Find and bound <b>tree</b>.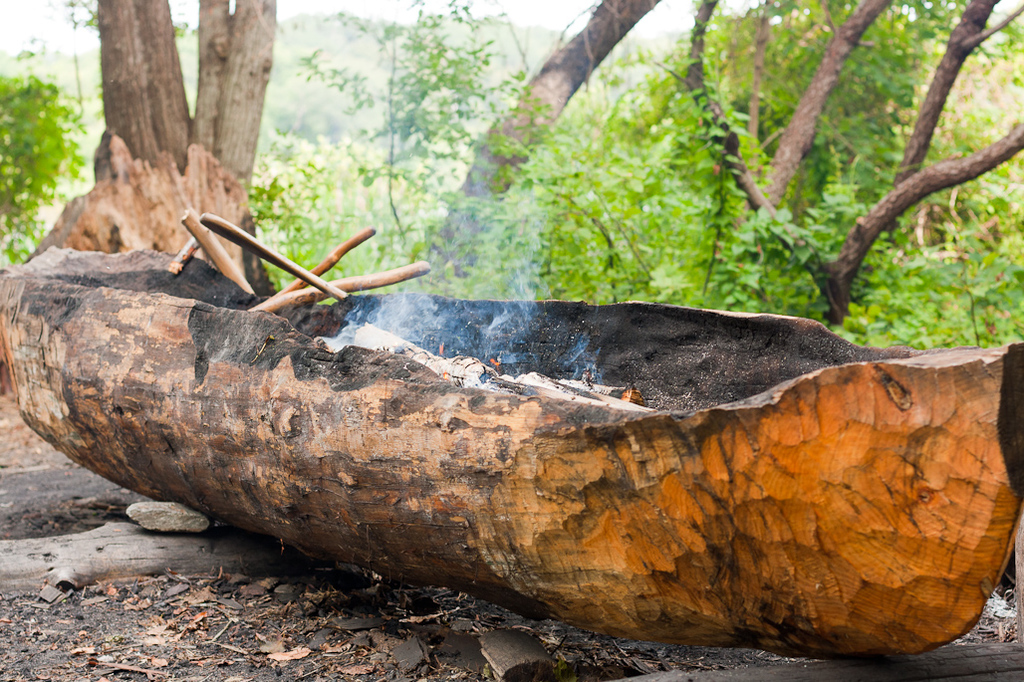
Bound: 93 1 279 199.
